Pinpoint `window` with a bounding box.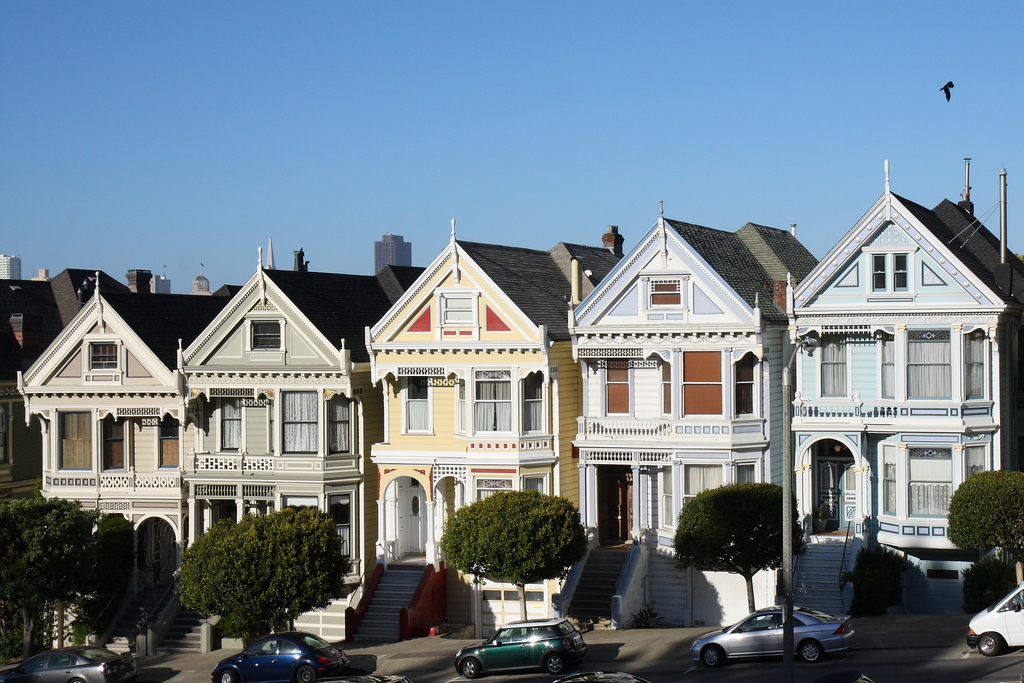
x1=773 y1=611 x2=806 y2=628.
